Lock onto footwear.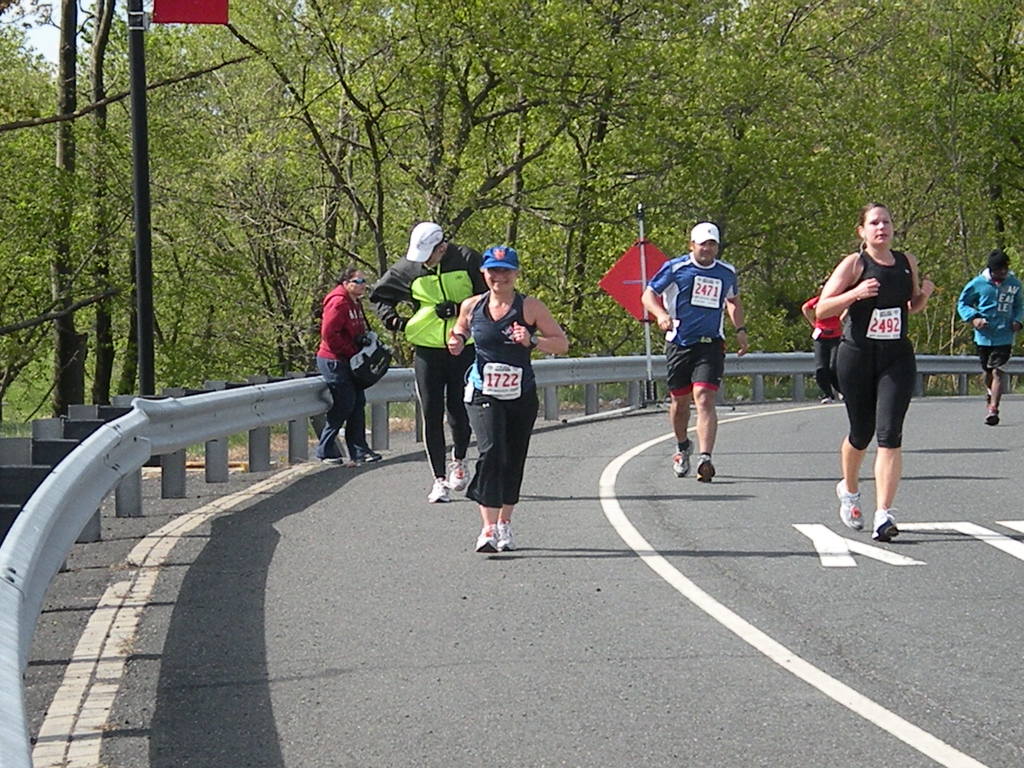
Locked: (x1=986, y1=408, x2=1002, y2=428).
